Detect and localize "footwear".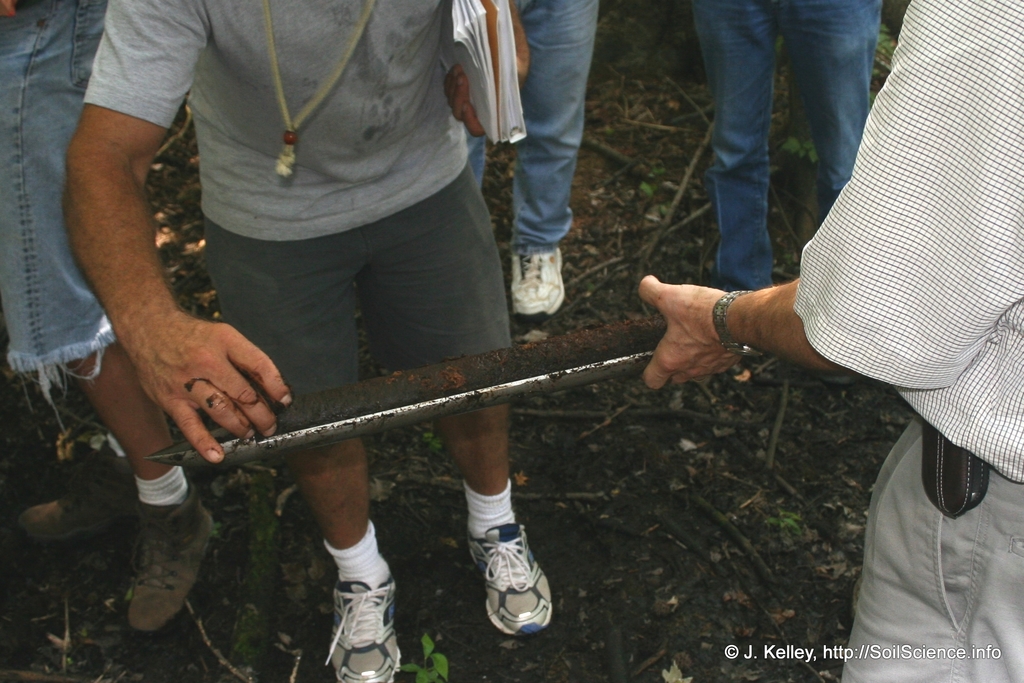
Localized at locate(323, 573, 404, 682).
